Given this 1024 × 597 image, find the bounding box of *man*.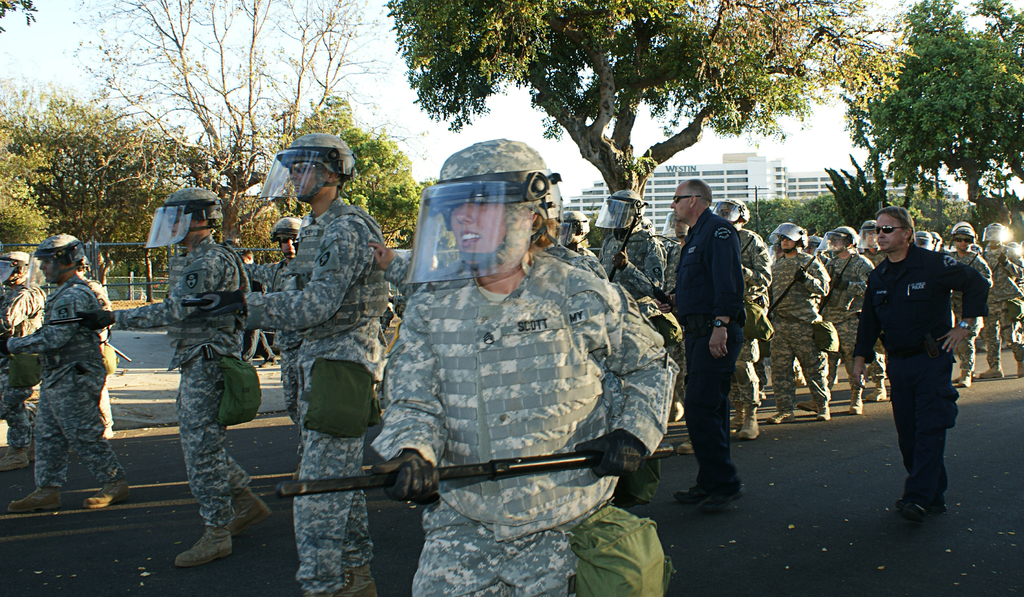
660, 212, 693, 452.
